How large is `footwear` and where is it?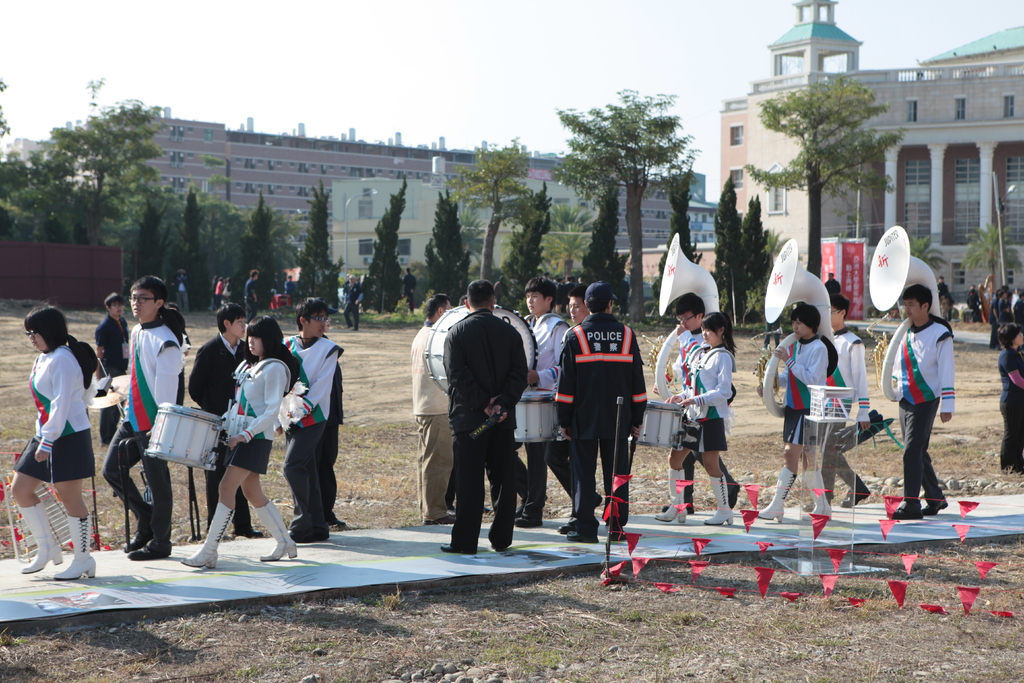
Bounding box: <region>424, 510, 456, 525</region>.
